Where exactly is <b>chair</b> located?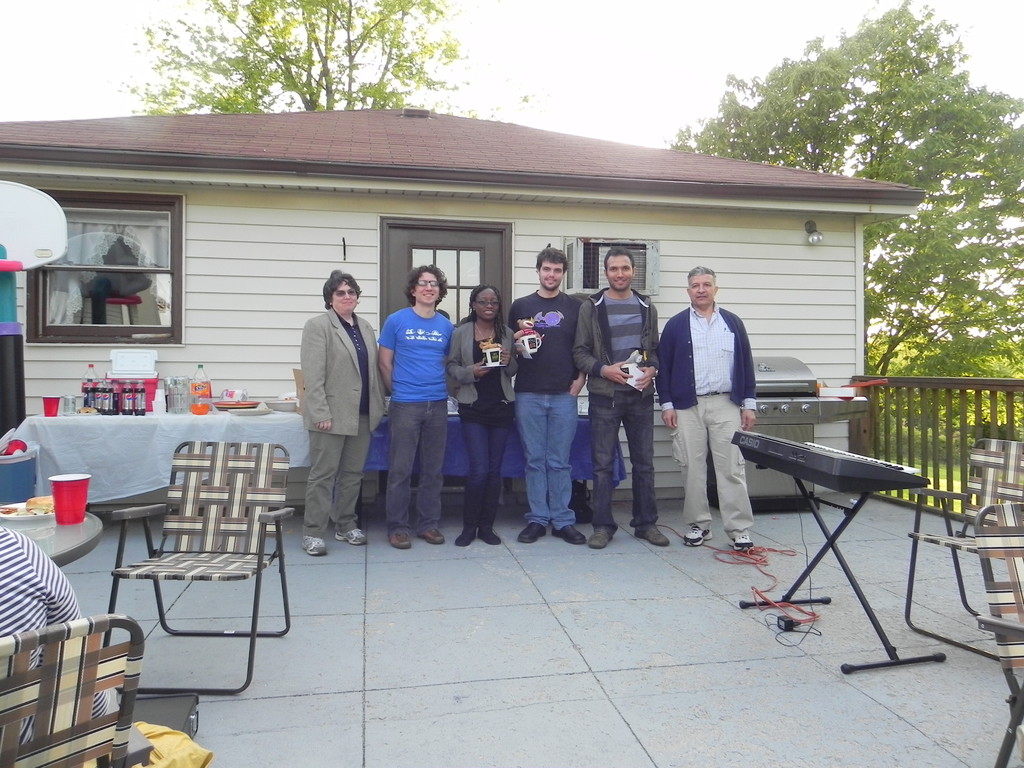
Its bounding box is 975/492/1023/767.
